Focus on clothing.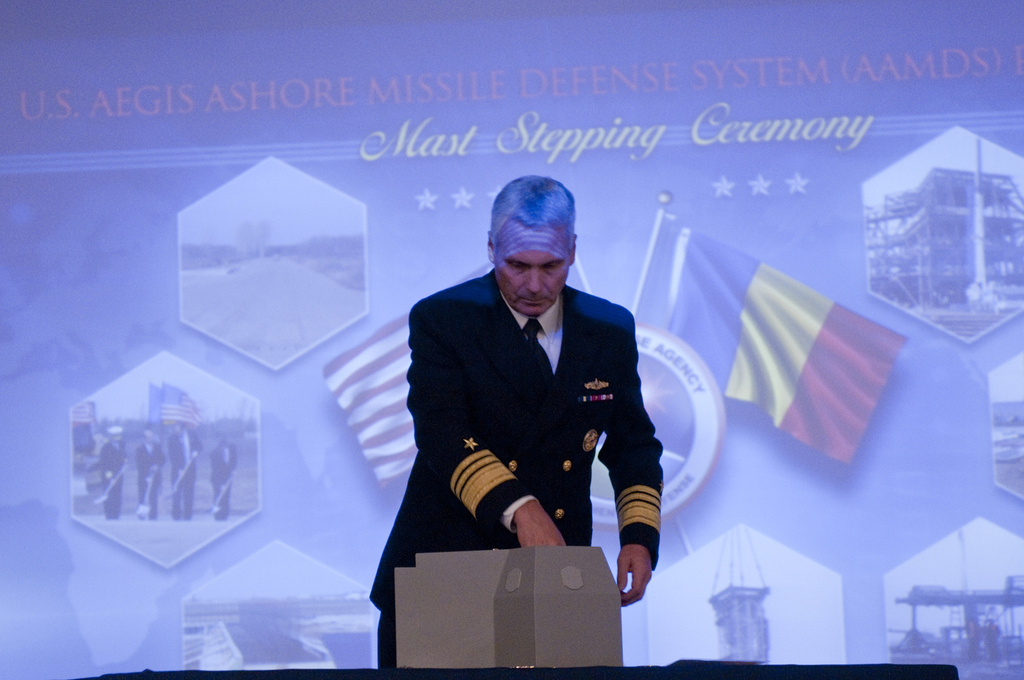
Focused at box(367, 268, 676, 663).
